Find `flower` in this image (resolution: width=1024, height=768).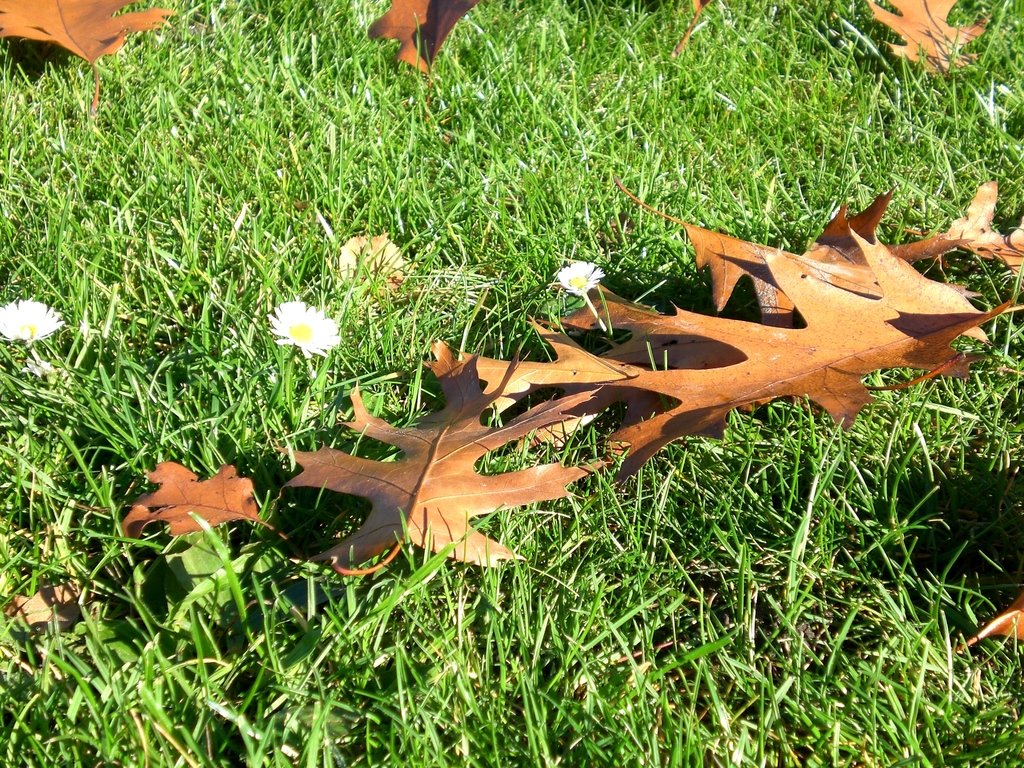
BBox(555, 261, 605, 303).
